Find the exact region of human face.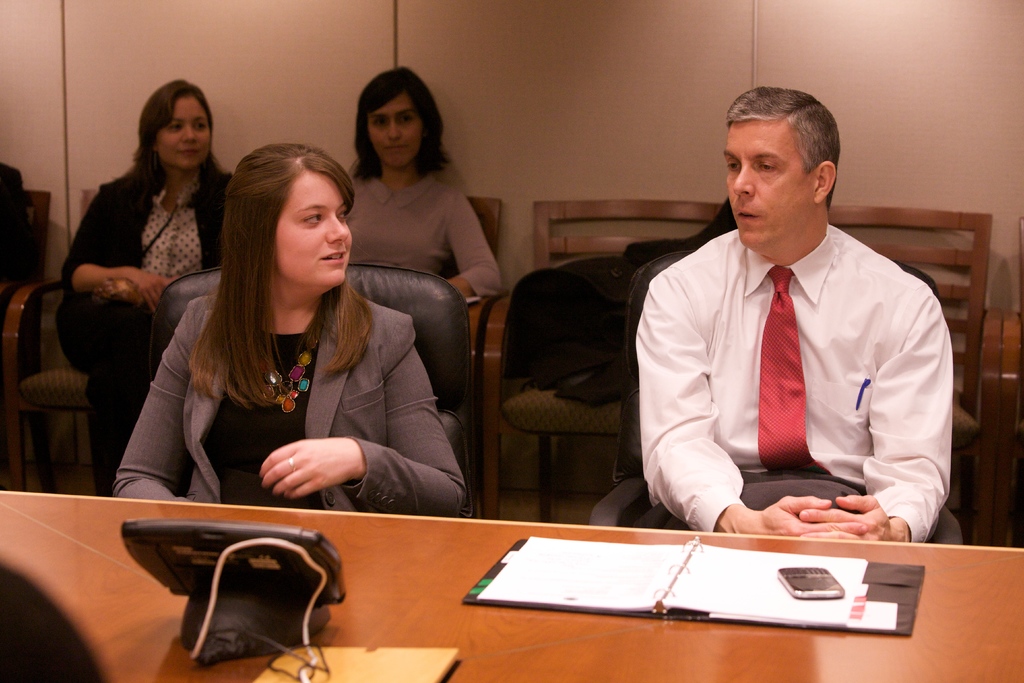
Exact region: bbox(155, 95, 212, 169).
